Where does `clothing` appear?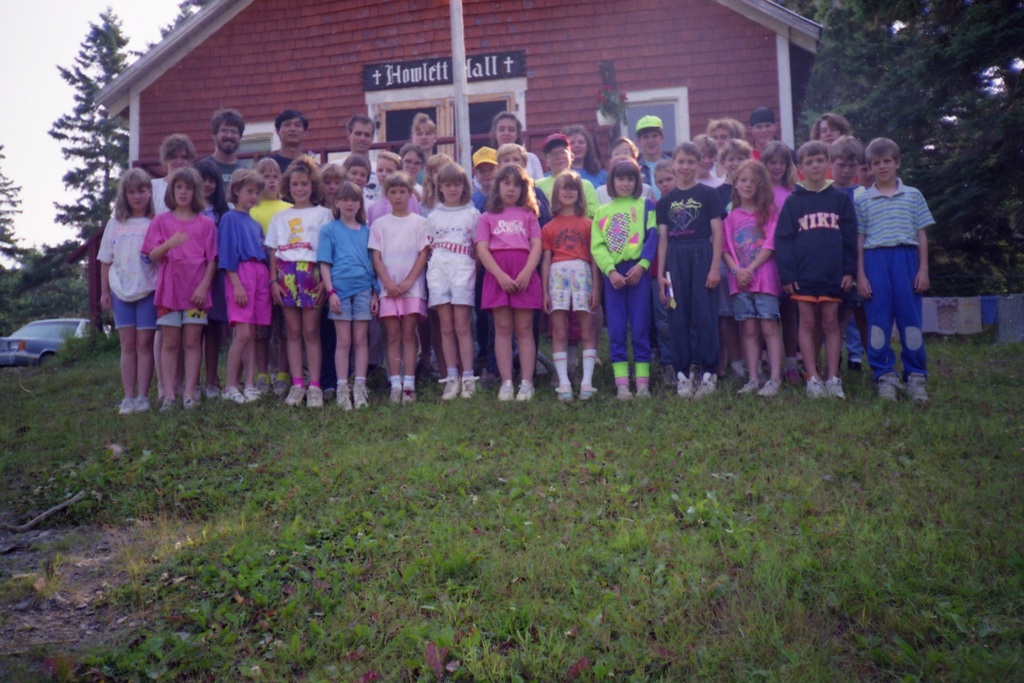
Appears at {"left": 658, "top": 181, "right": 724, "bottom": 236}.
